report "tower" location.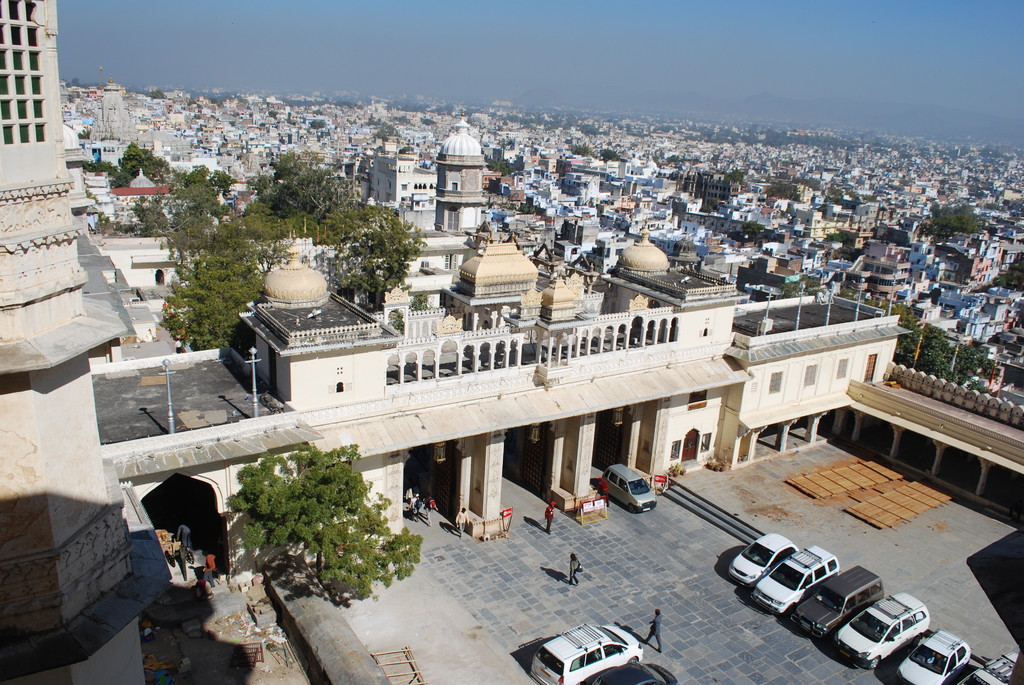
Report: locate(0, 0, 161, 684).
